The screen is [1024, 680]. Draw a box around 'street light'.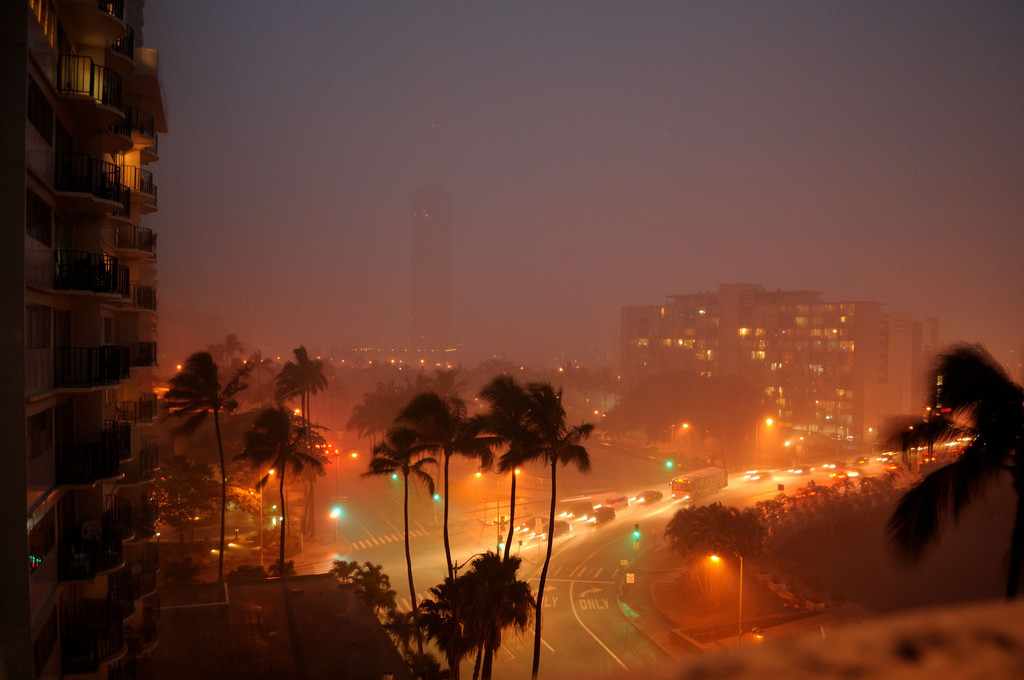
333, 447, 356, 509.
